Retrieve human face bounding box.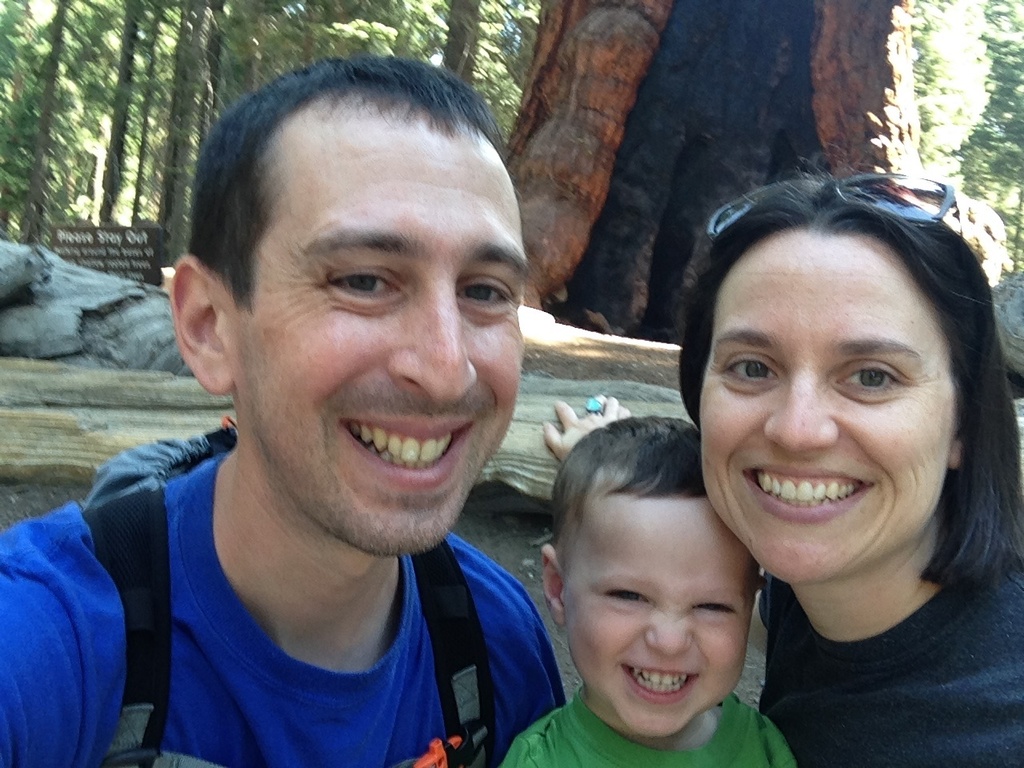
Bounding box: rect(690, 229, 954, 583).
